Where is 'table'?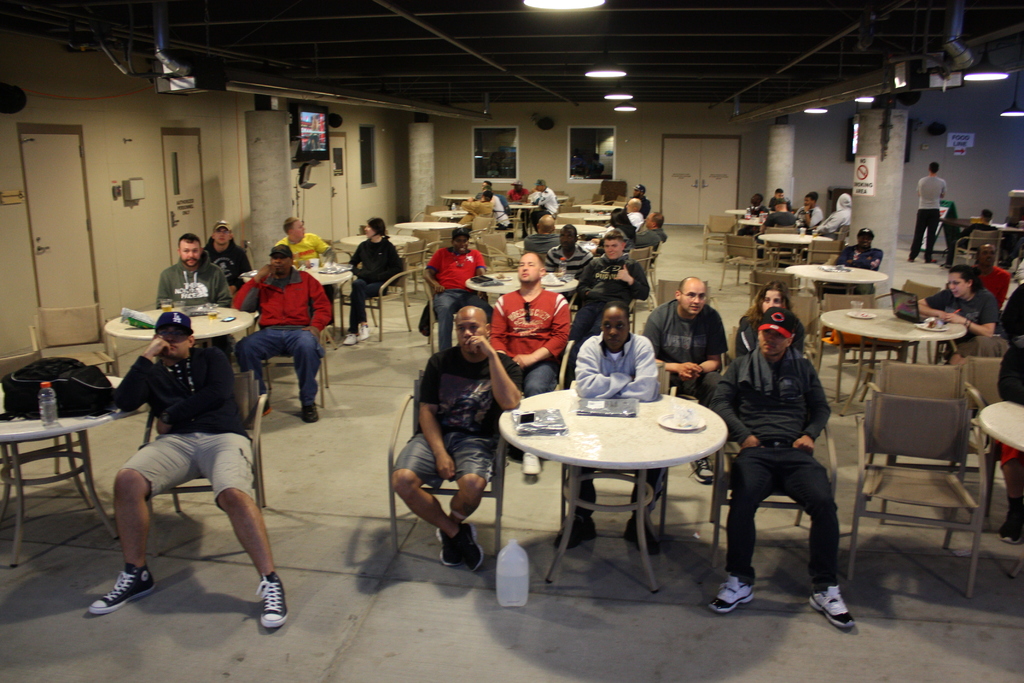
bbox(762, 230, 828, 280).
